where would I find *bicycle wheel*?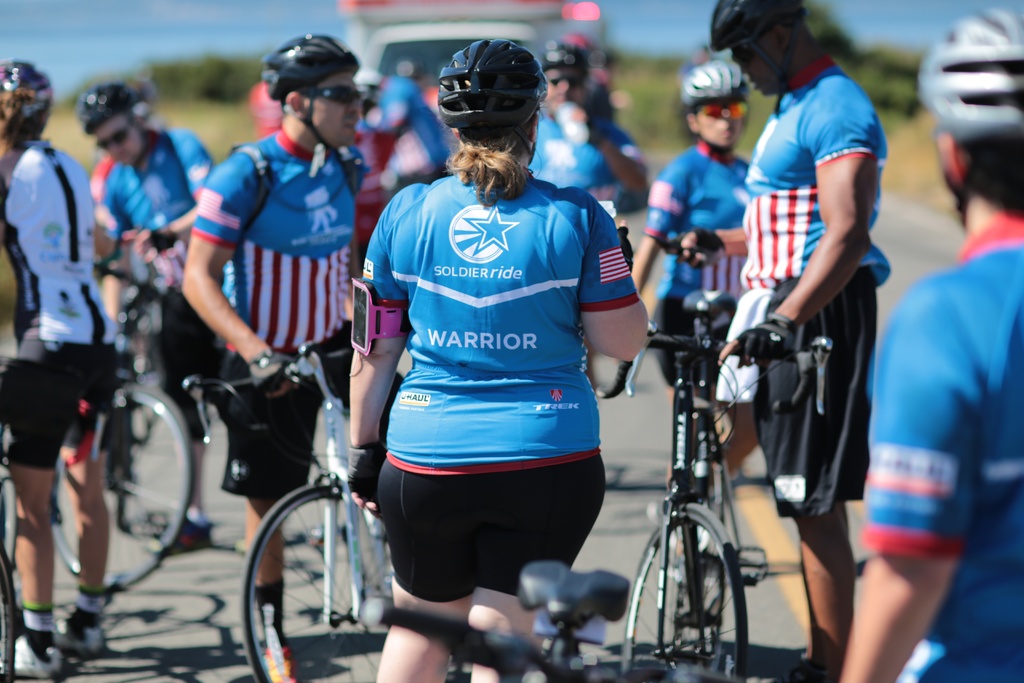
At <region>243, 483, 465, 682</region>.
